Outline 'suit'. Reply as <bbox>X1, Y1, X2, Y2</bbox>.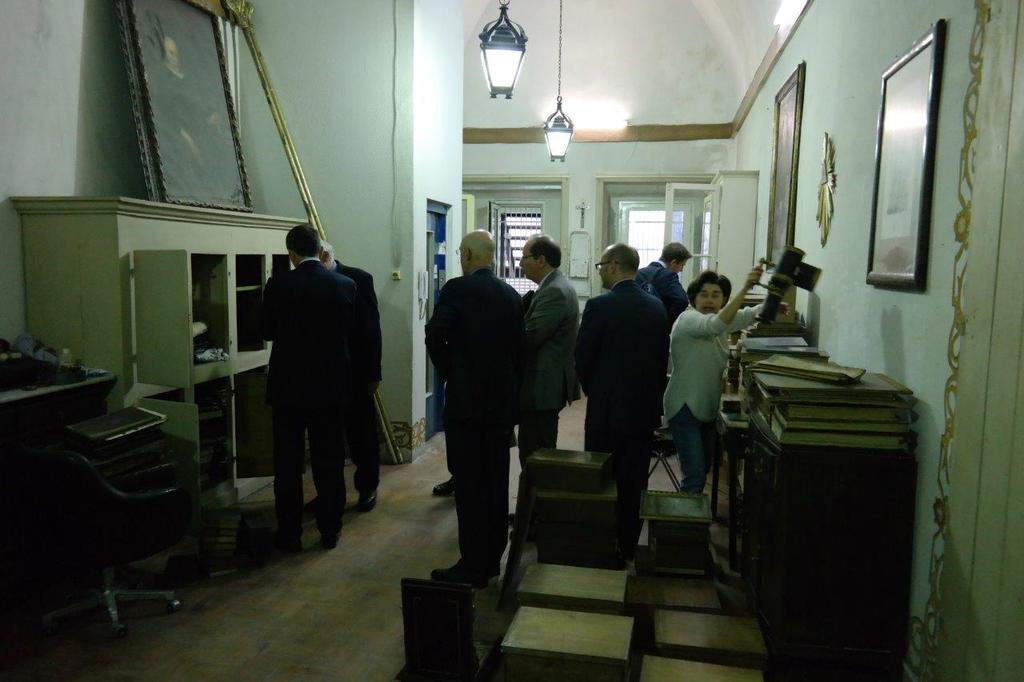
<bbox>334, 262, 386, 500</bbox>.
